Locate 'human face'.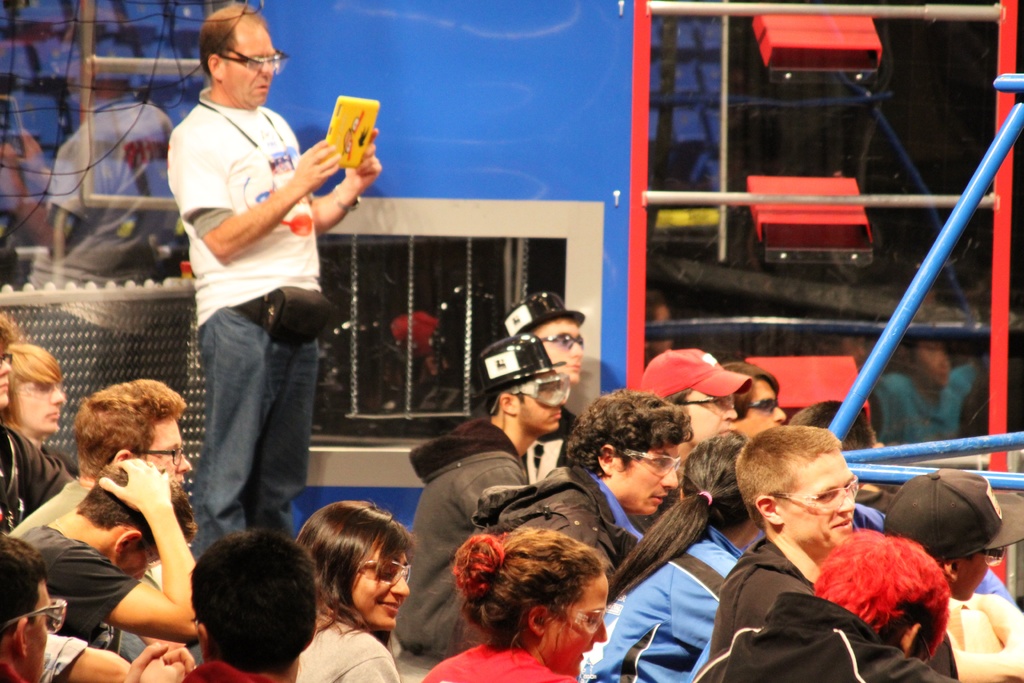
Bounding box: {"left": 730, "top": 378, "right": 781, "bottom": 441}.
